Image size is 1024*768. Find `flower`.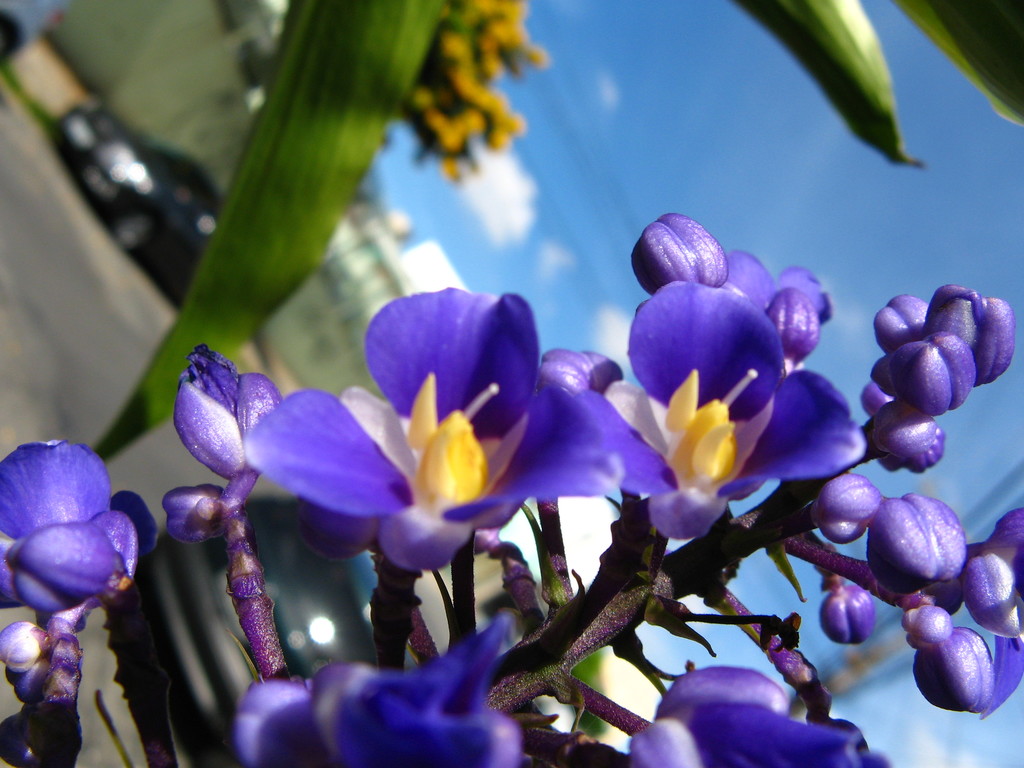
<box>10,433,136,661</box>.
